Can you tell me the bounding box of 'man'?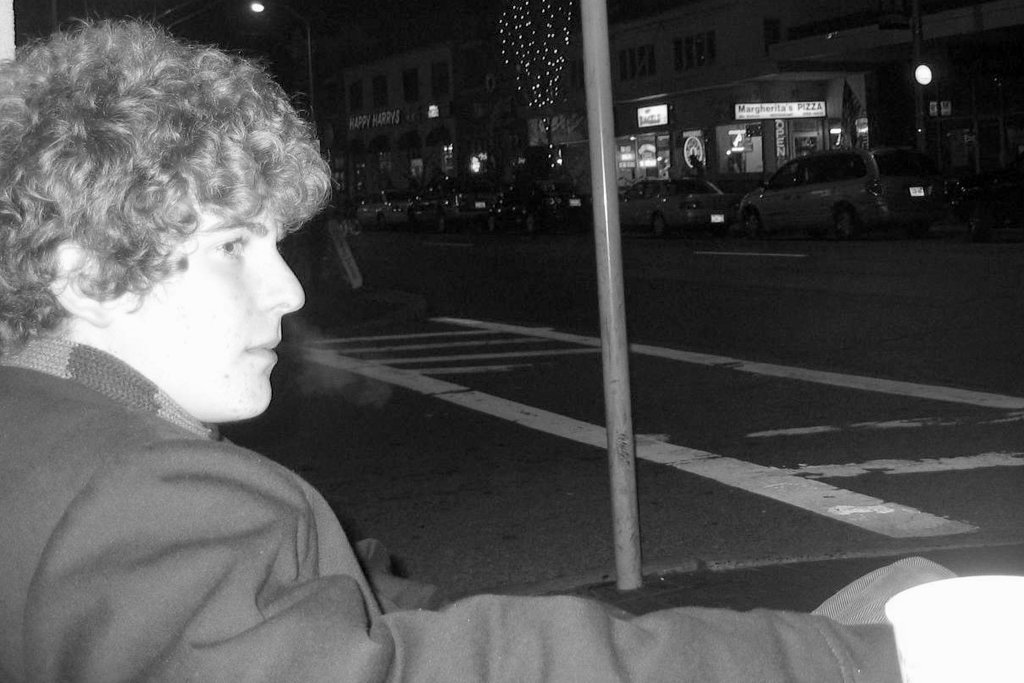
region(0, 1, 957, 682).
